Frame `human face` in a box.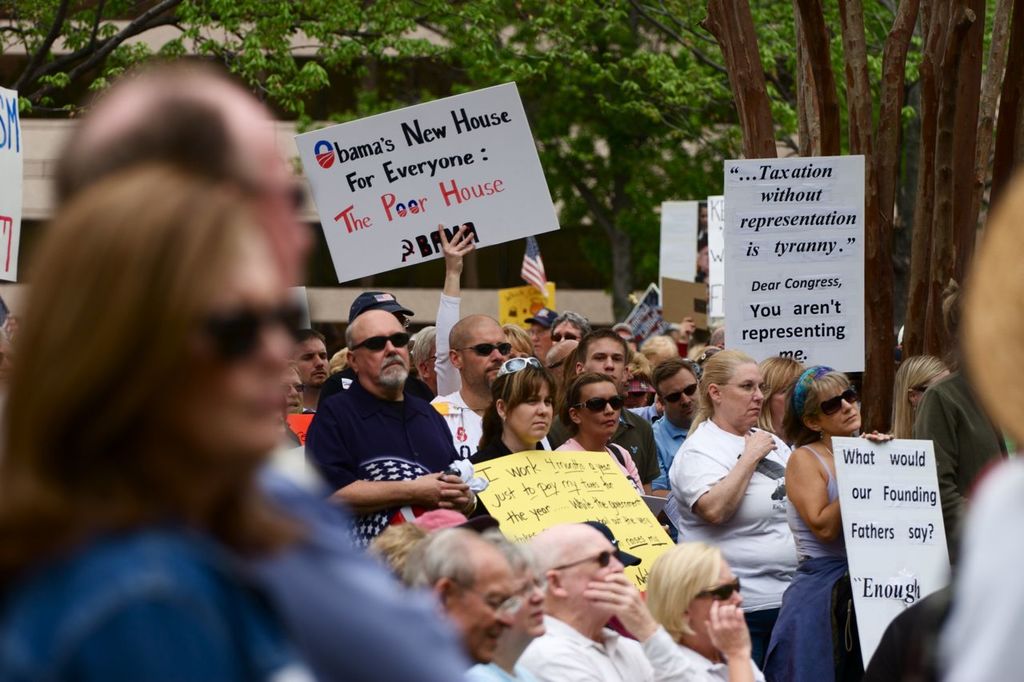
Rect(569, 521, 627, 620).
